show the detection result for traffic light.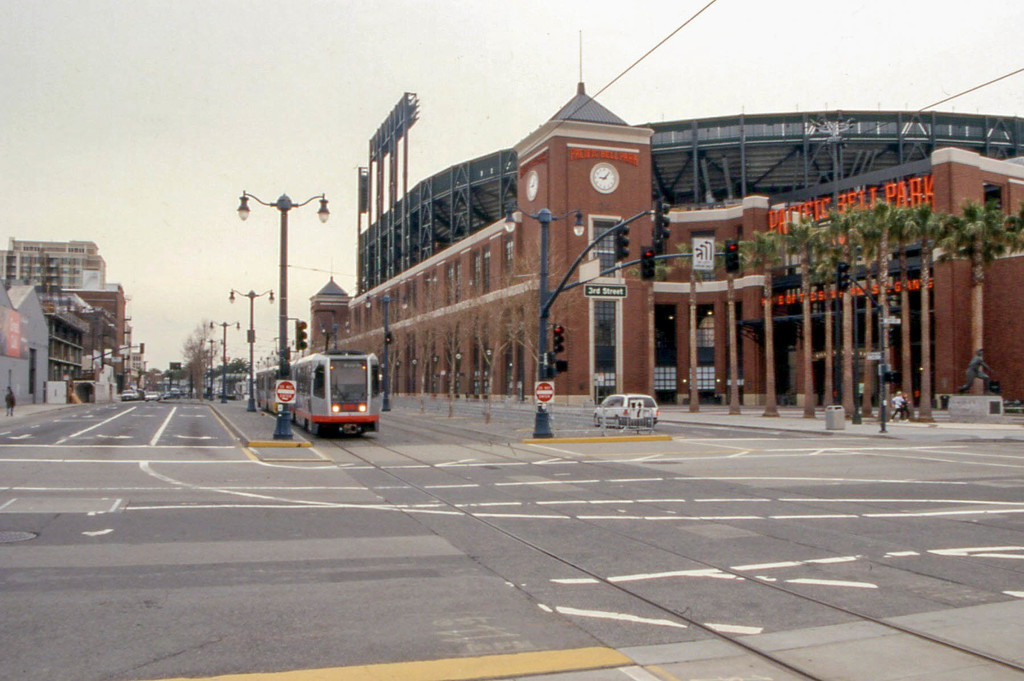
[left=557, top=362, right=570, bottom=373].
